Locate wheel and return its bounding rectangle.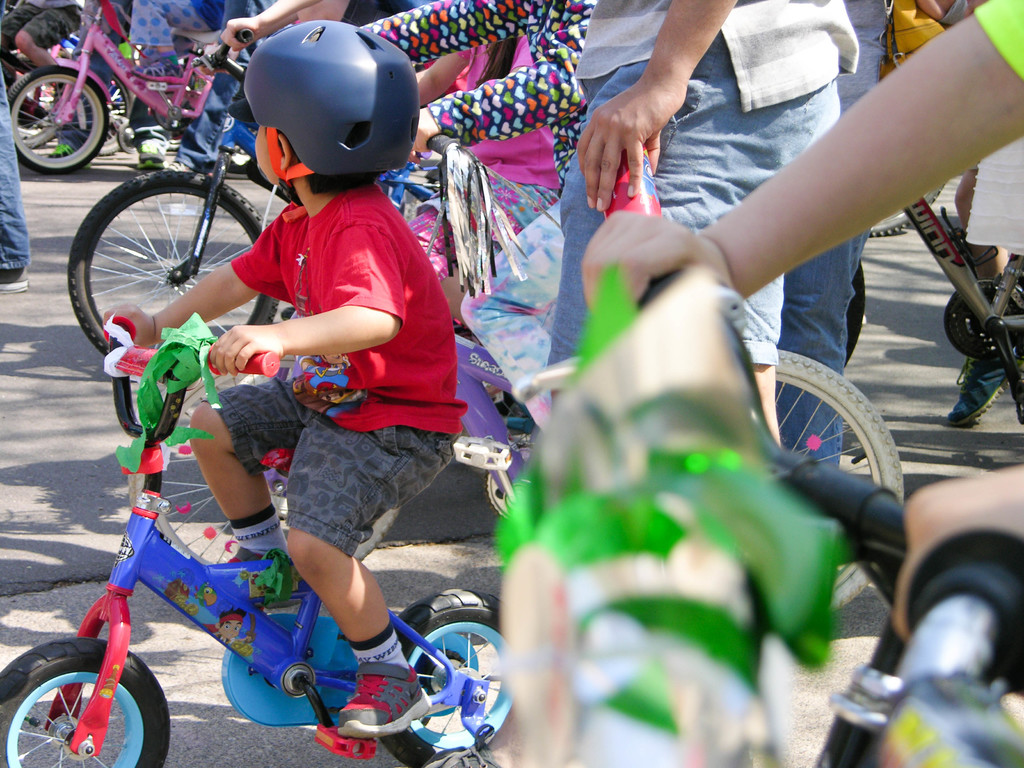
region(67, 172, 276, 353).
